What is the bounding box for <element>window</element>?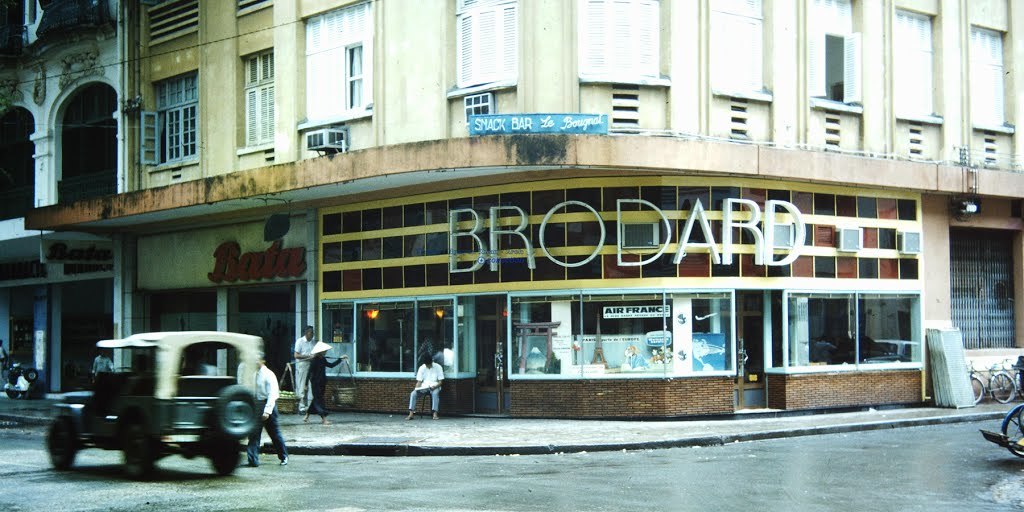
region(236, 0, 267, 15).
